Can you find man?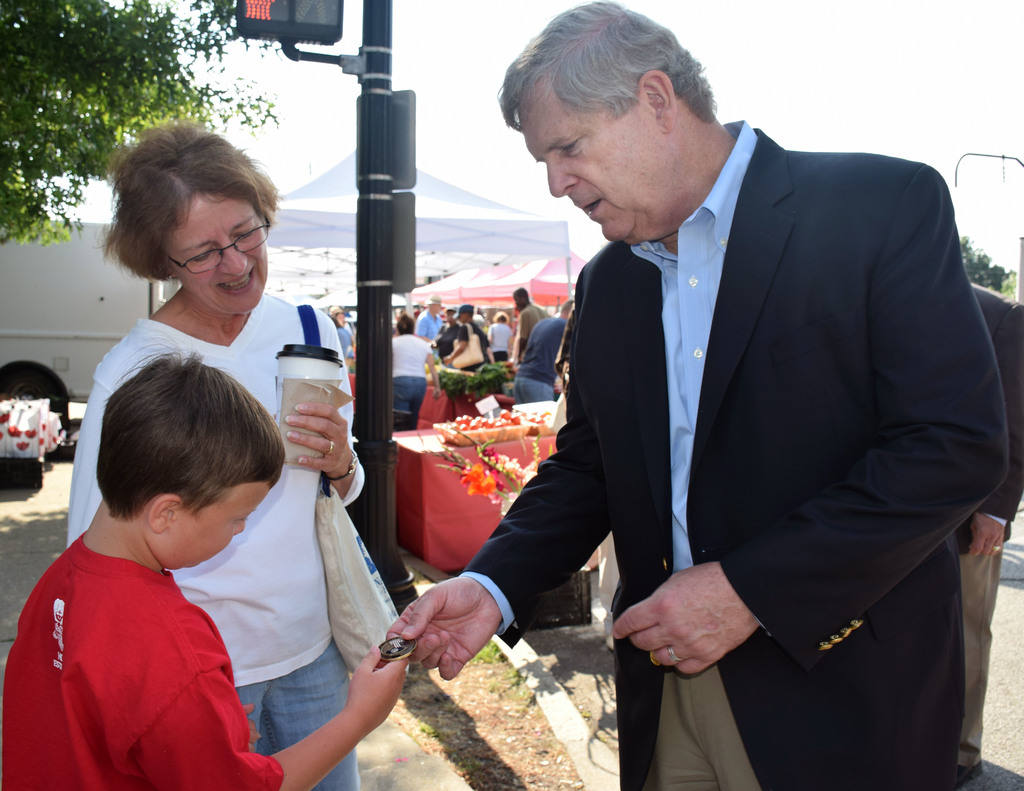
Yes, bounding box: crop(411, 297, 440, 344).
